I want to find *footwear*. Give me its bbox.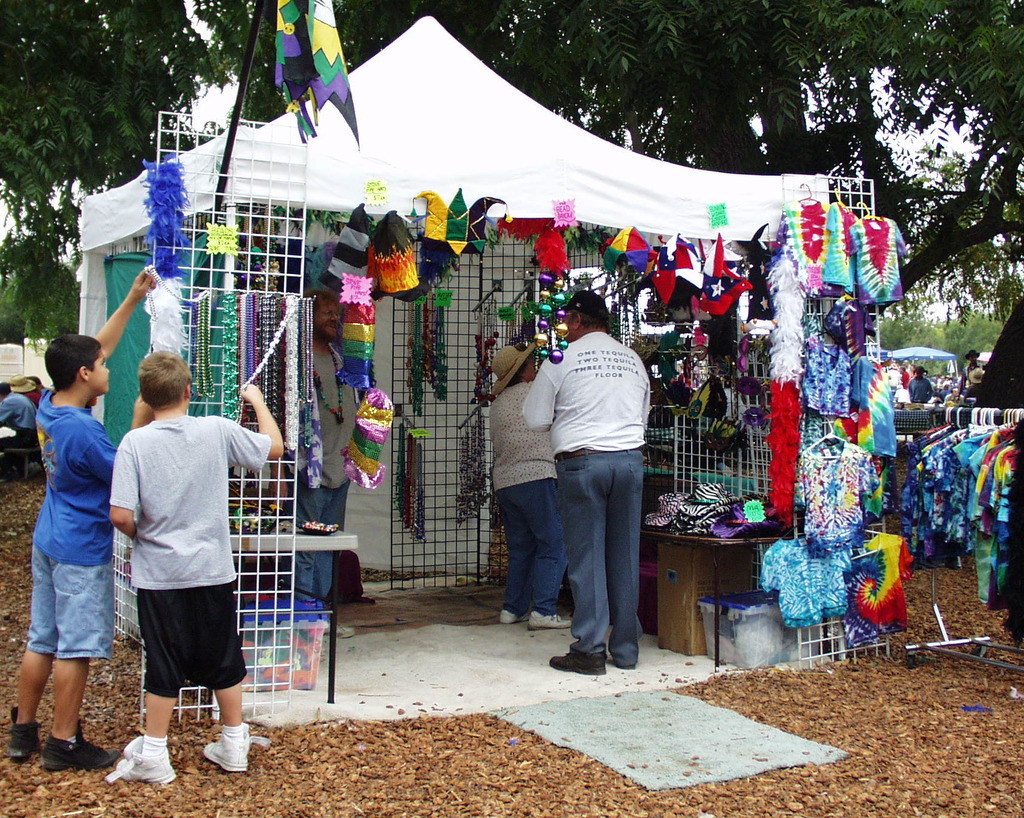
[left=326, top=616, right=356, bottom=643].
